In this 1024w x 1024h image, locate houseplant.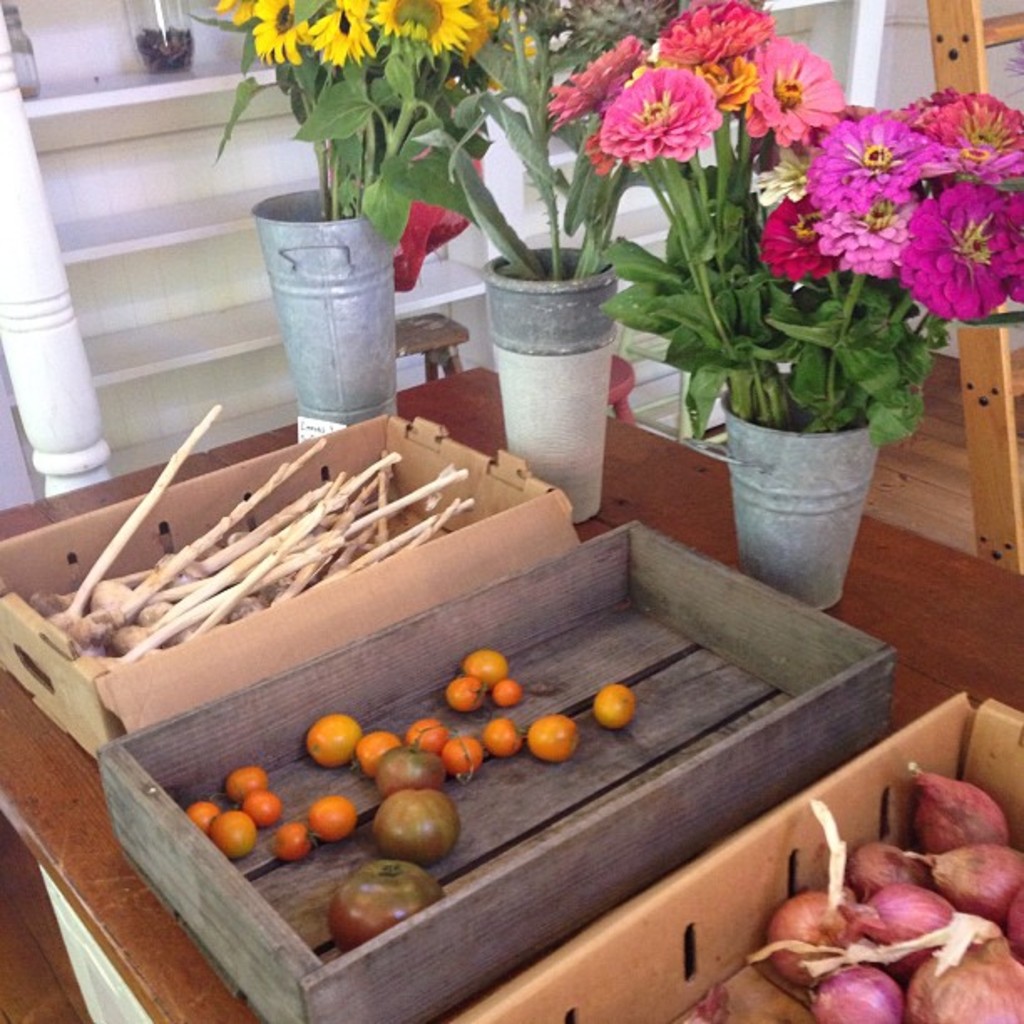
Bounding box: [x1=557, y1=0, x2=1022, y2=622].
